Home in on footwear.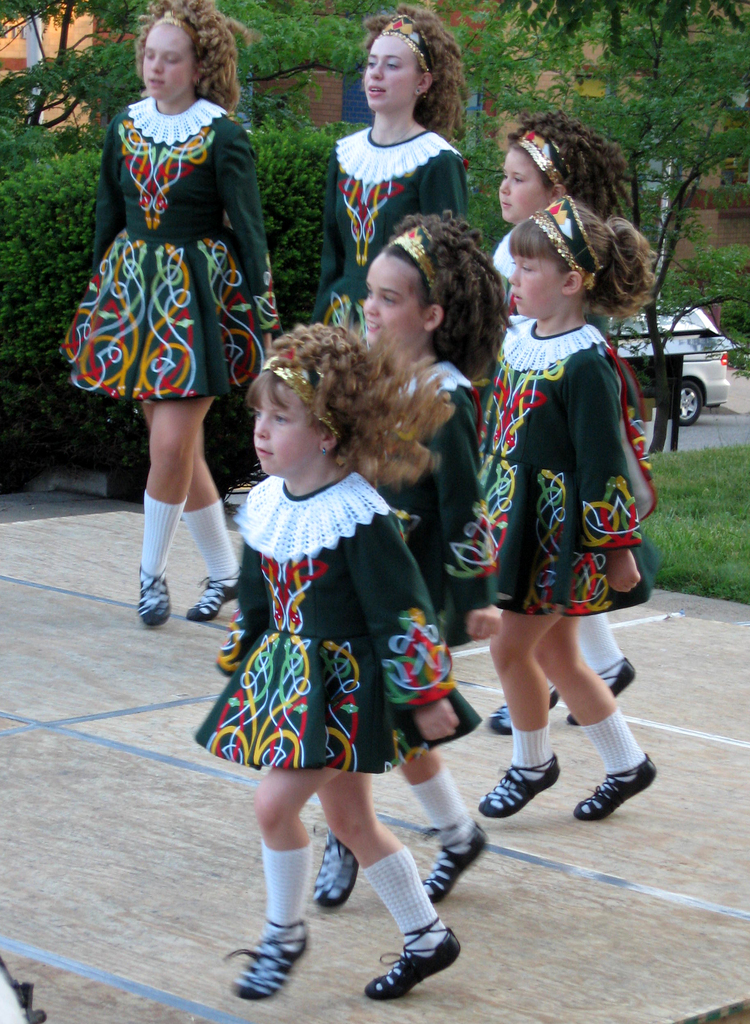
Homed in at <region>139, 561, 172, 626</region>.
